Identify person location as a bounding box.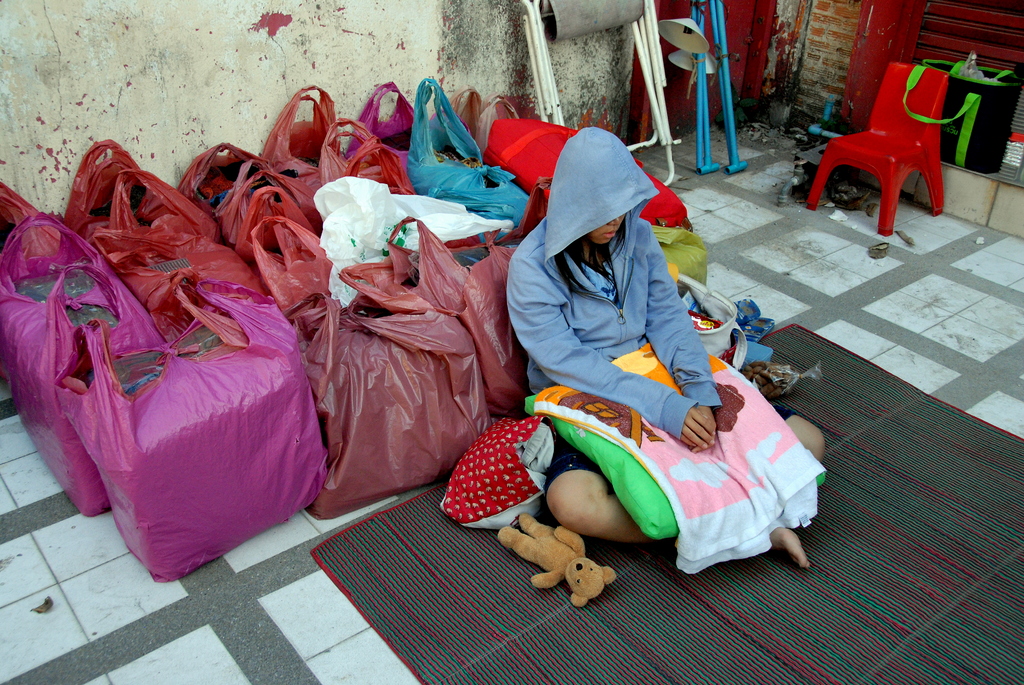
(500, 131, 827, 572).
